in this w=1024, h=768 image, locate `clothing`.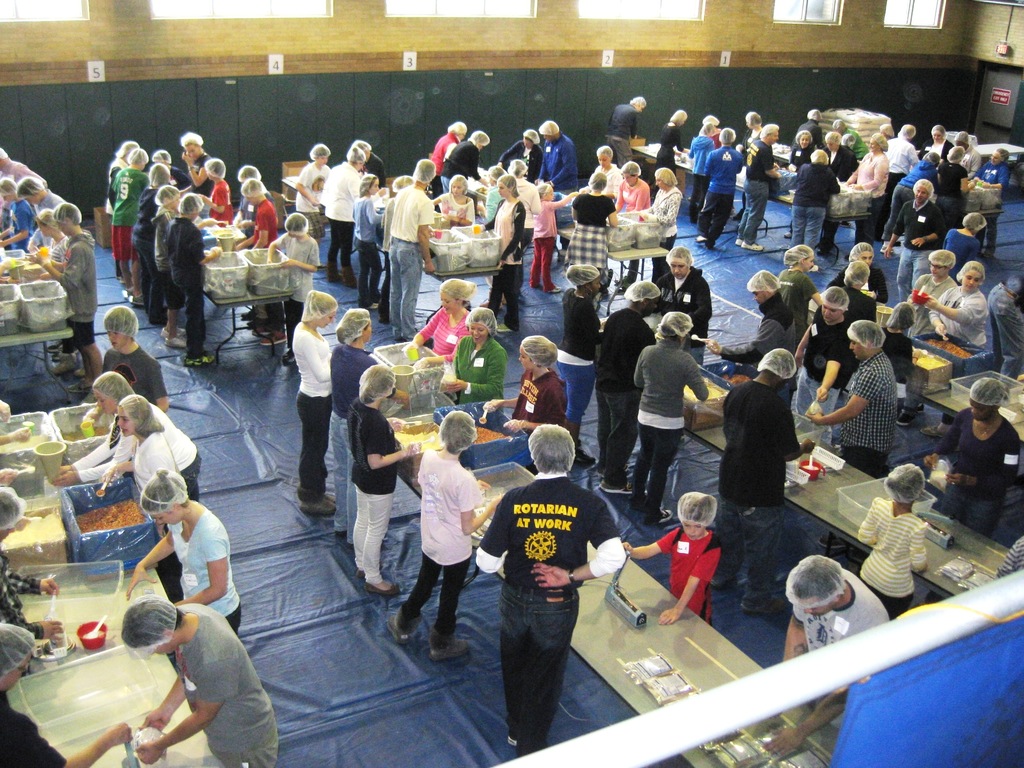
Bounding box: [413, 455, 473, 645].
